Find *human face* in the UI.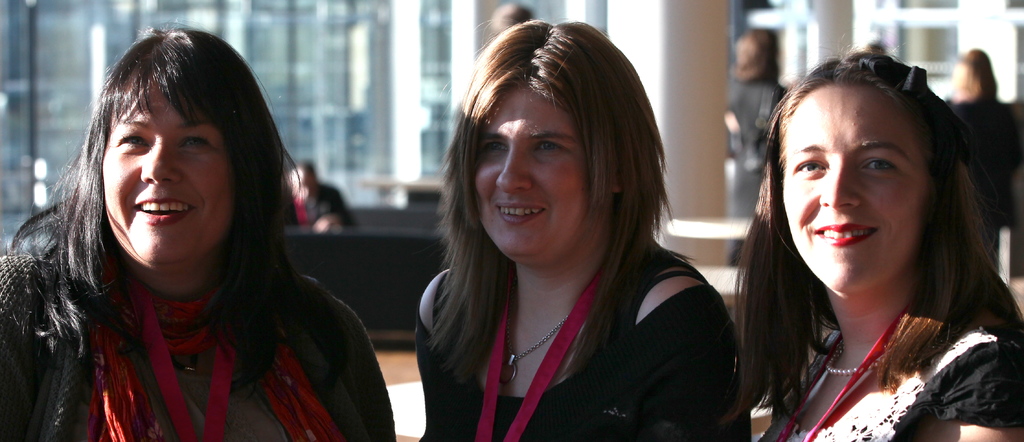
UI element at bbox=[781, 88, 926, 289].
